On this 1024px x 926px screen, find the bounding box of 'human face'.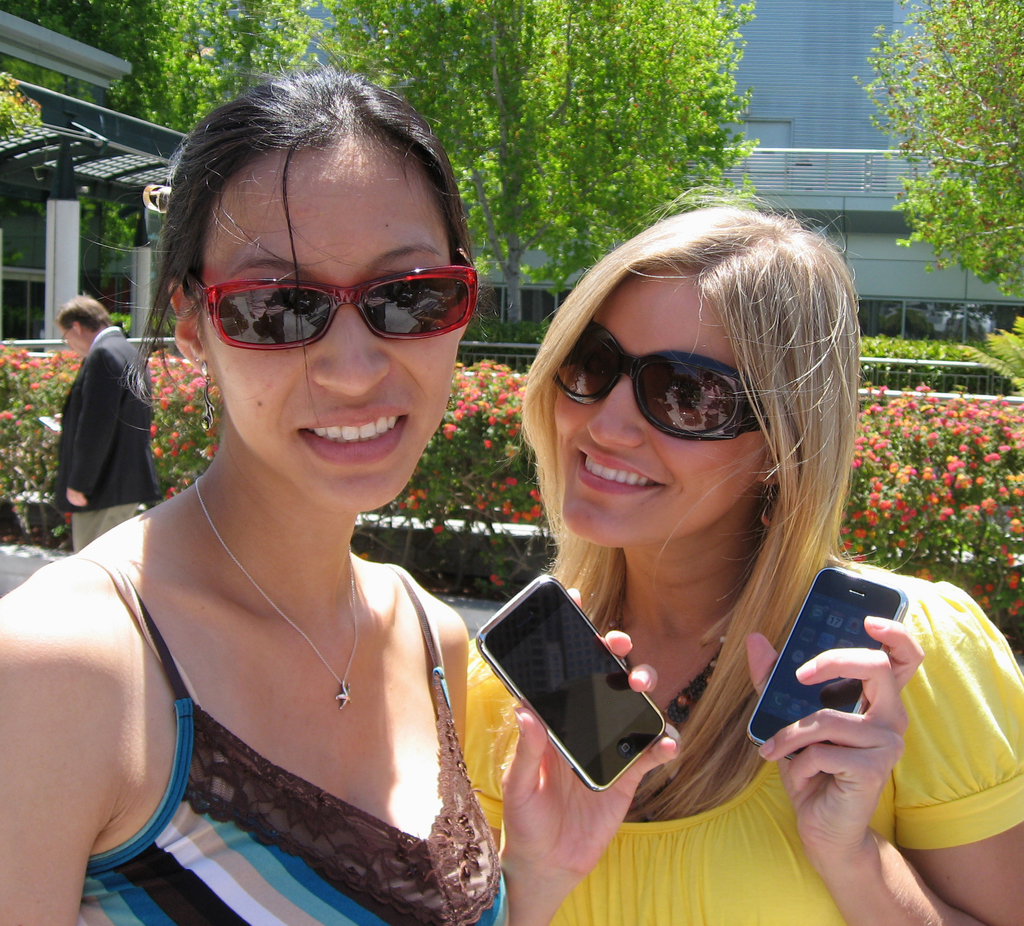
Bounding box: [556,274,761,539].
